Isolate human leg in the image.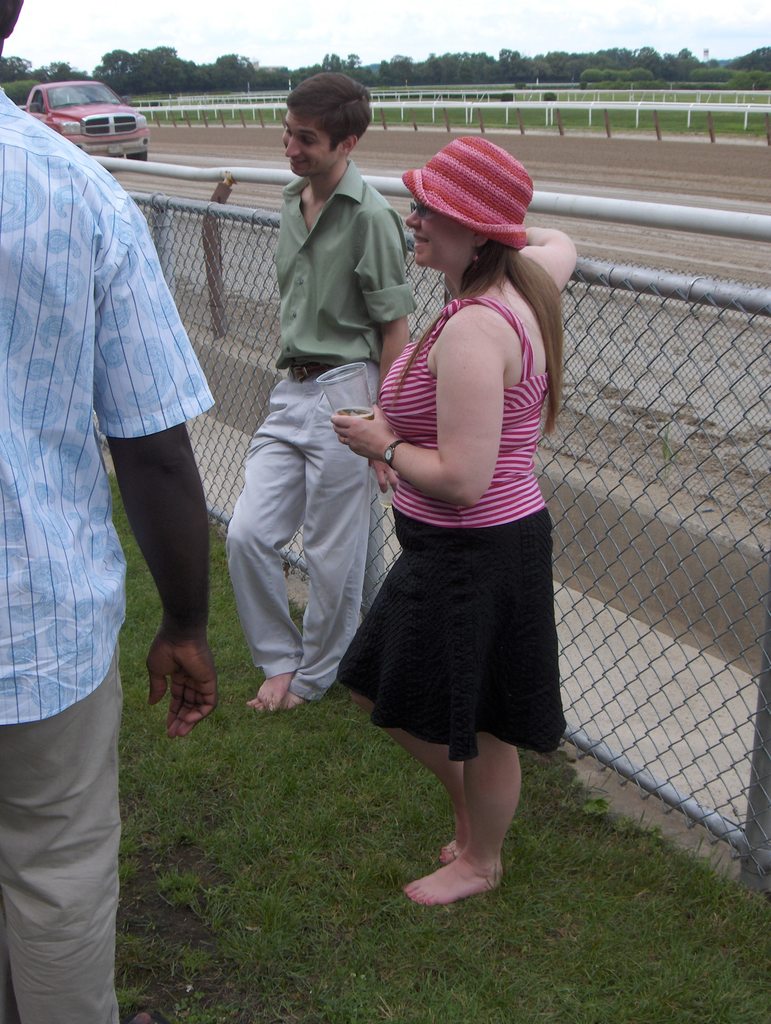
Isolated region: (left=402, top=494, right=556, bottom=905).
